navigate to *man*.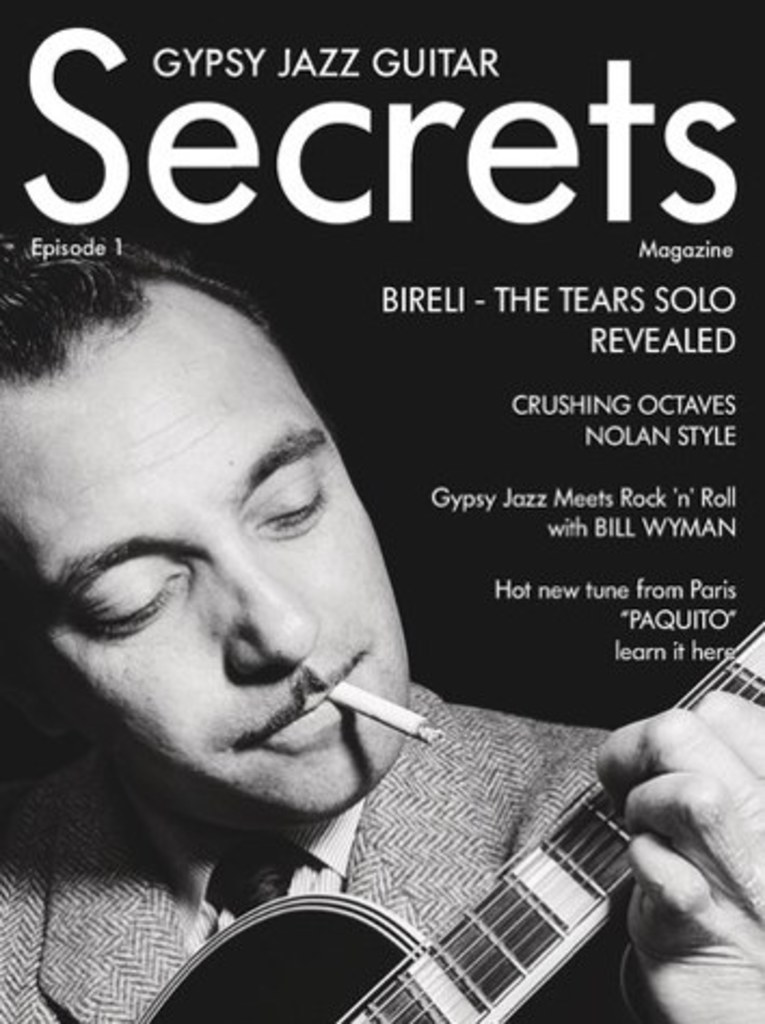
Navigation target: <bbox>0, 186, 670, 1005</bbox>.
